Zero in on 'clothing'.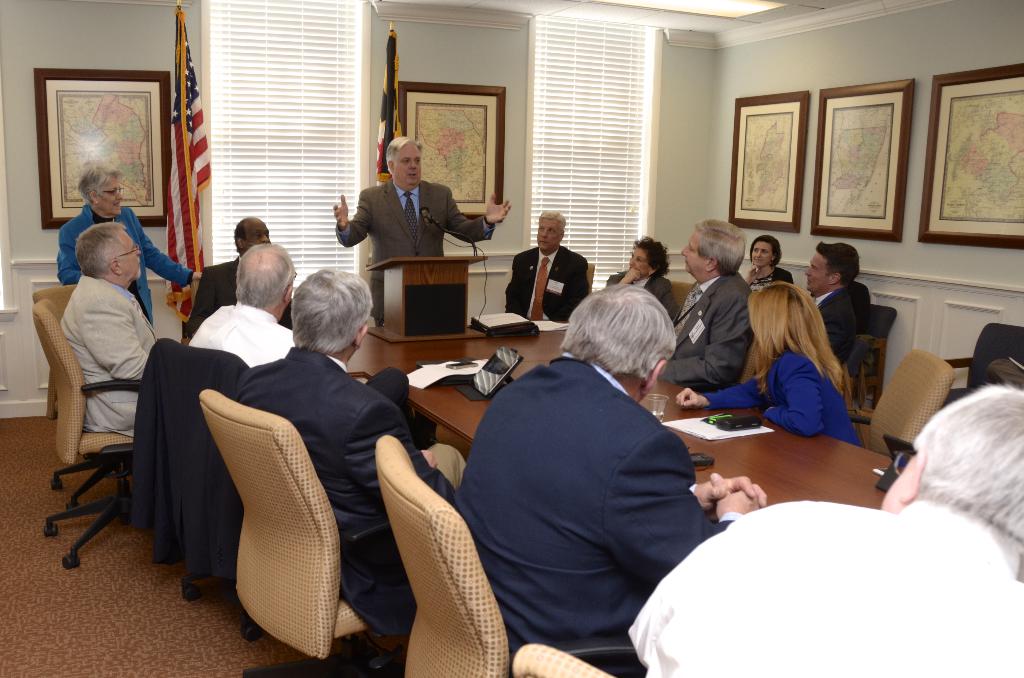
Zeroed in: detection(56, 269, 159, 433).
